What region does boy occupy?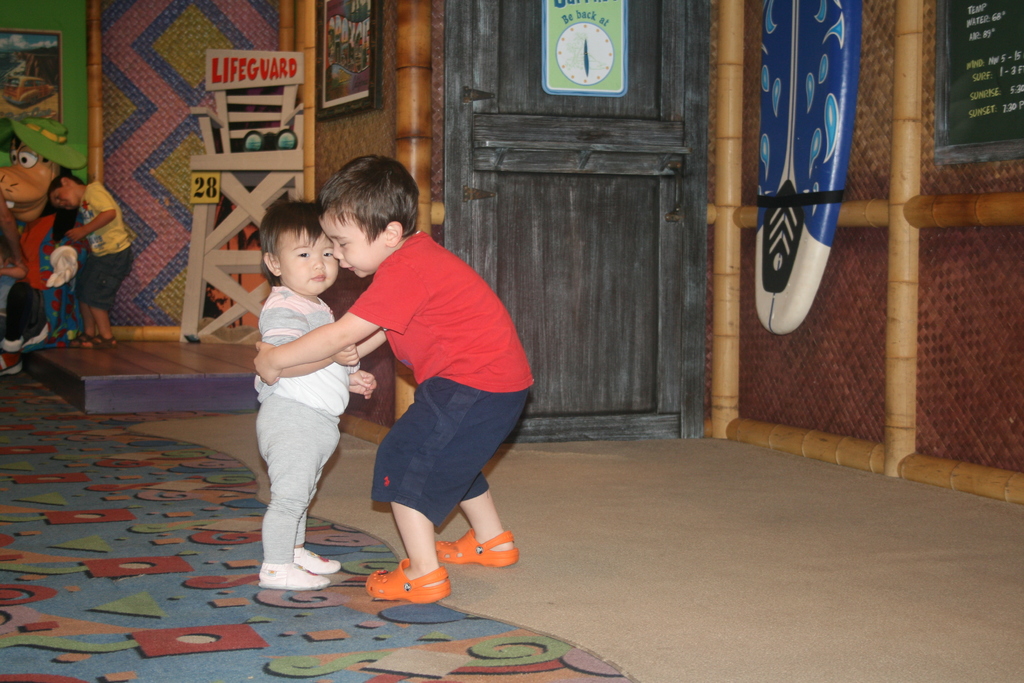
pyautogui.locateOnScreen(252, 154, 536, 603).
